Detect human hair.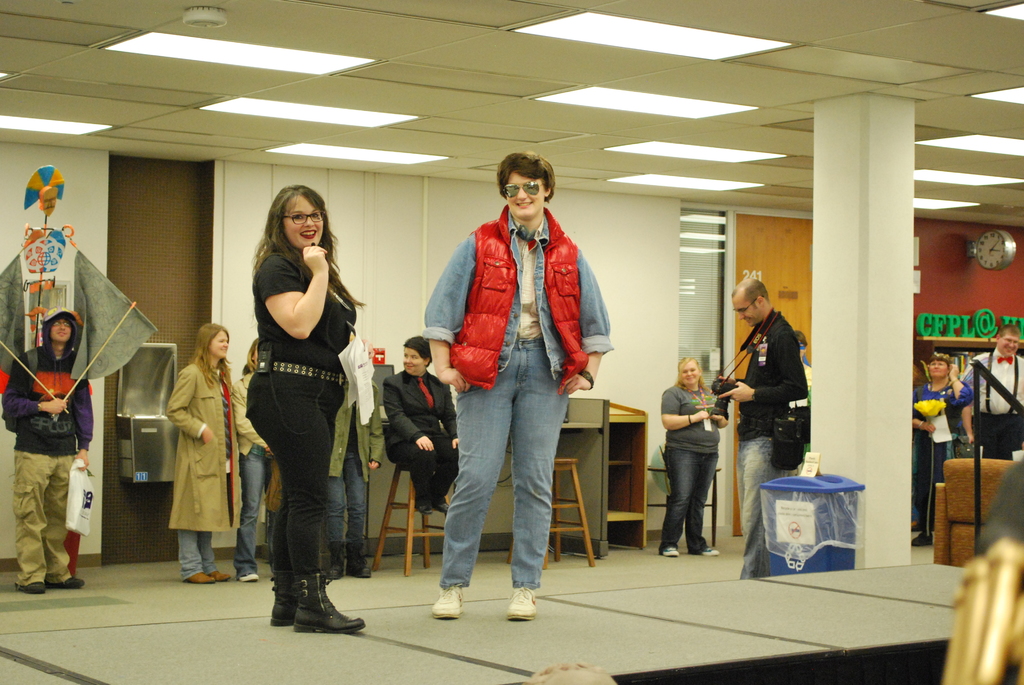
Detected at <region>927, 352, 952, 366</region>.
